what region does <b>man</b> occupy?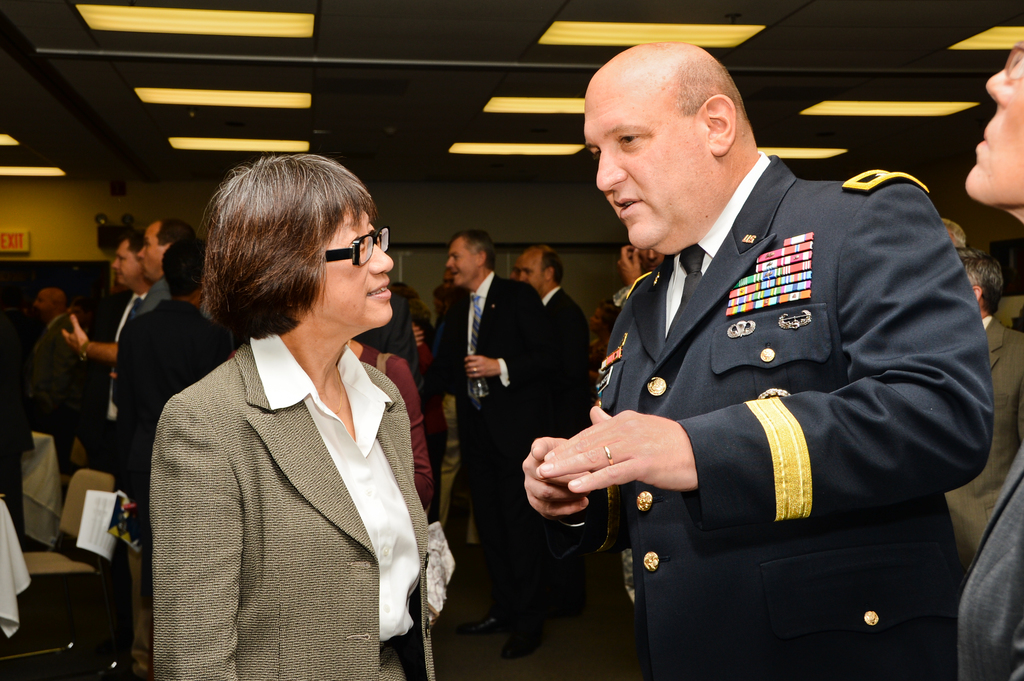
<box>58,214,211,372</box>.
